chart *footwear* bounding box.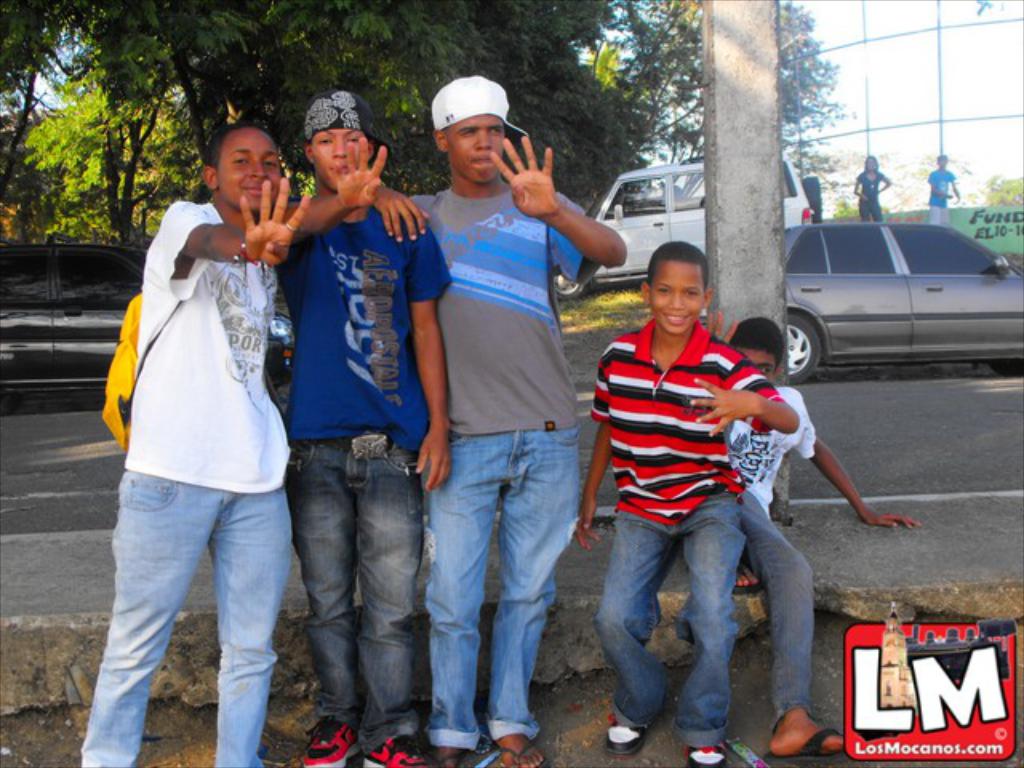
Charted: 504, 741, 541, 766.
